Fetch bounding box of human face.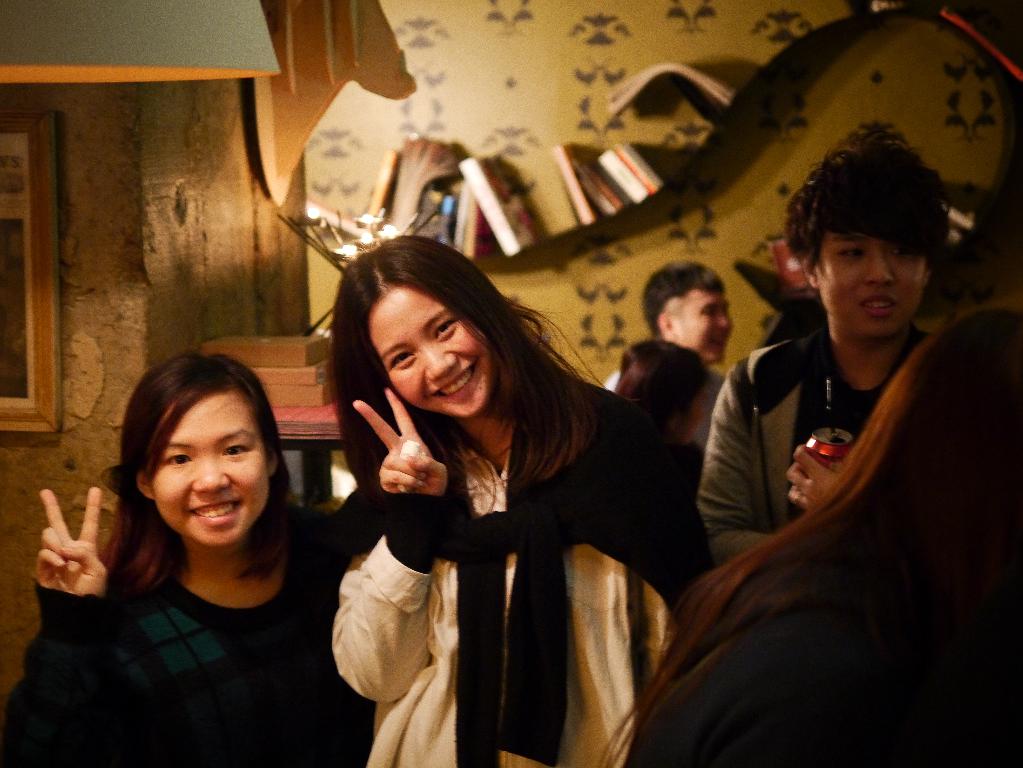
Bbox: bbox=[366, 294, 491, 414].
